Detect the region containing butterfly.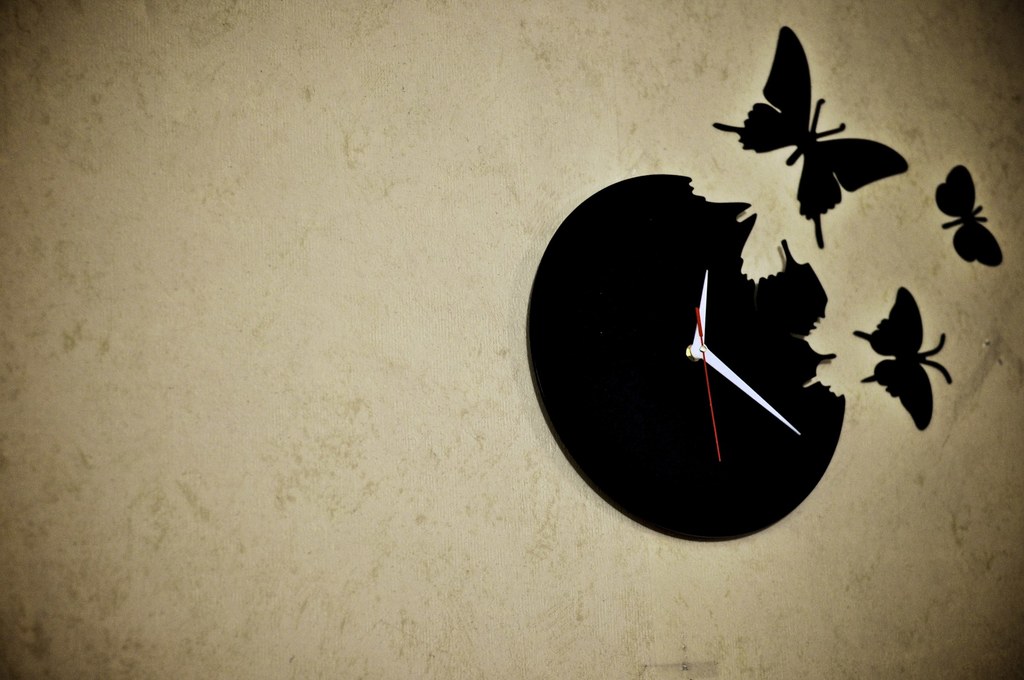
select_region(731, 29, 897, 219).
